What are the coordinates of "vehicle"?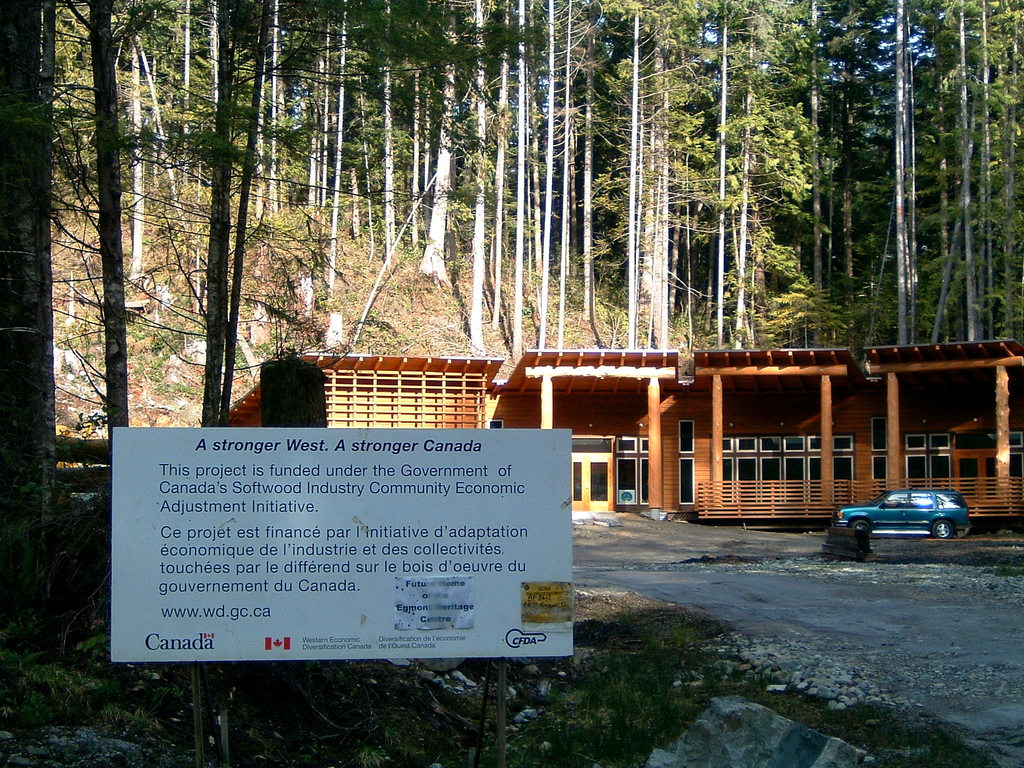
(left=813, top=482, right=982, bottom=559).
